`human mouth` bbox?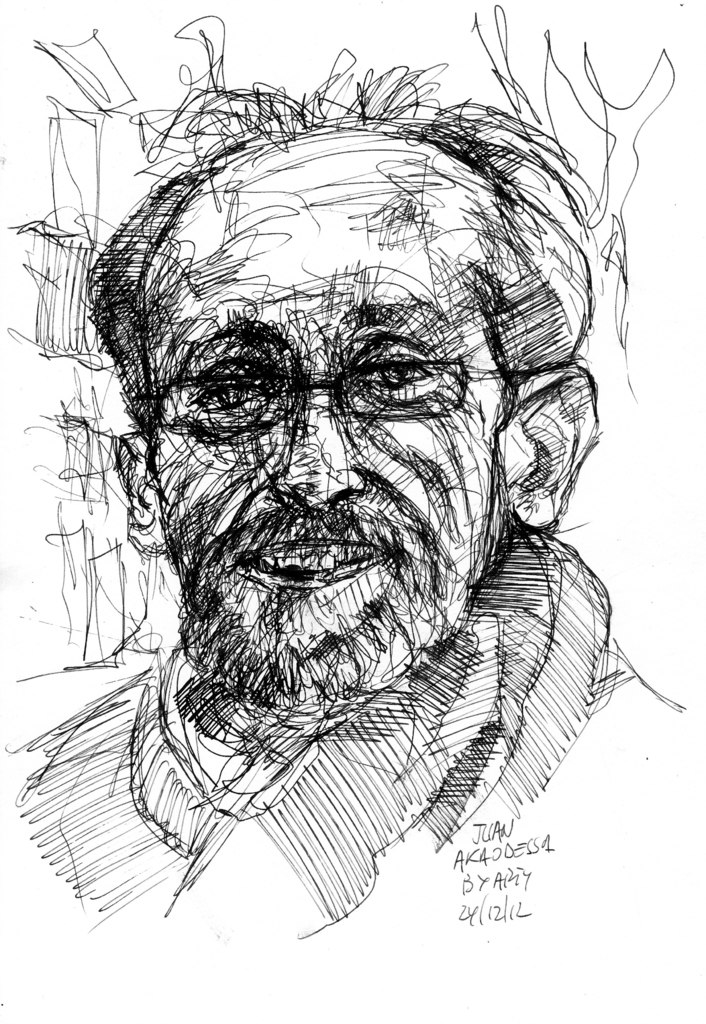
locate(228, 521, 400, 598)
